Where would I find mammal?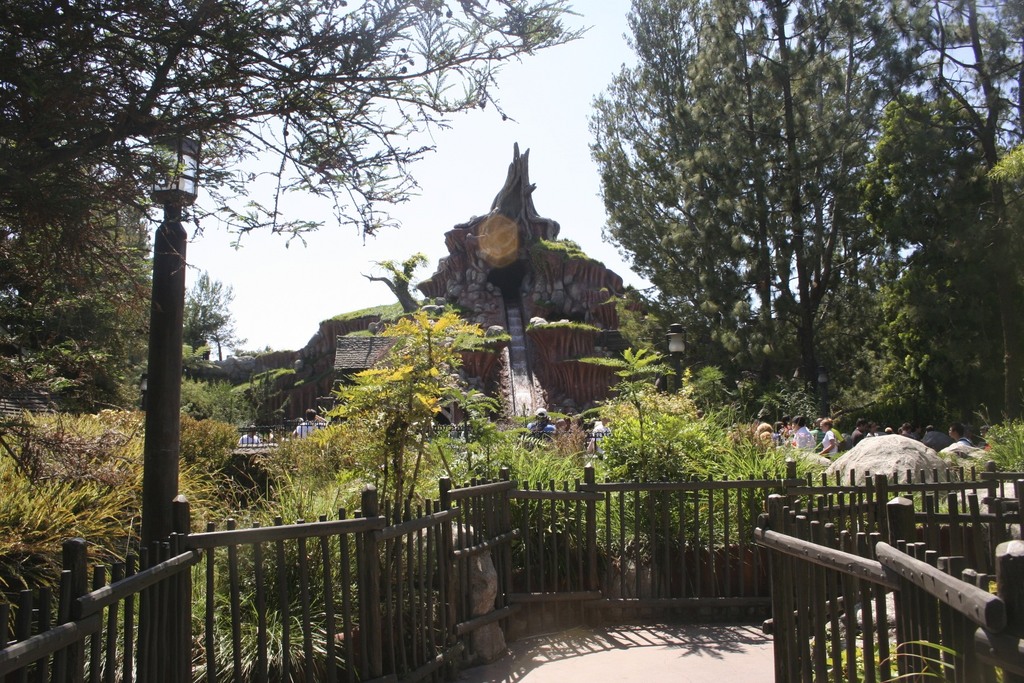
At {"left": 811, "top": 415, "right": 825, "bottom": 456}.
